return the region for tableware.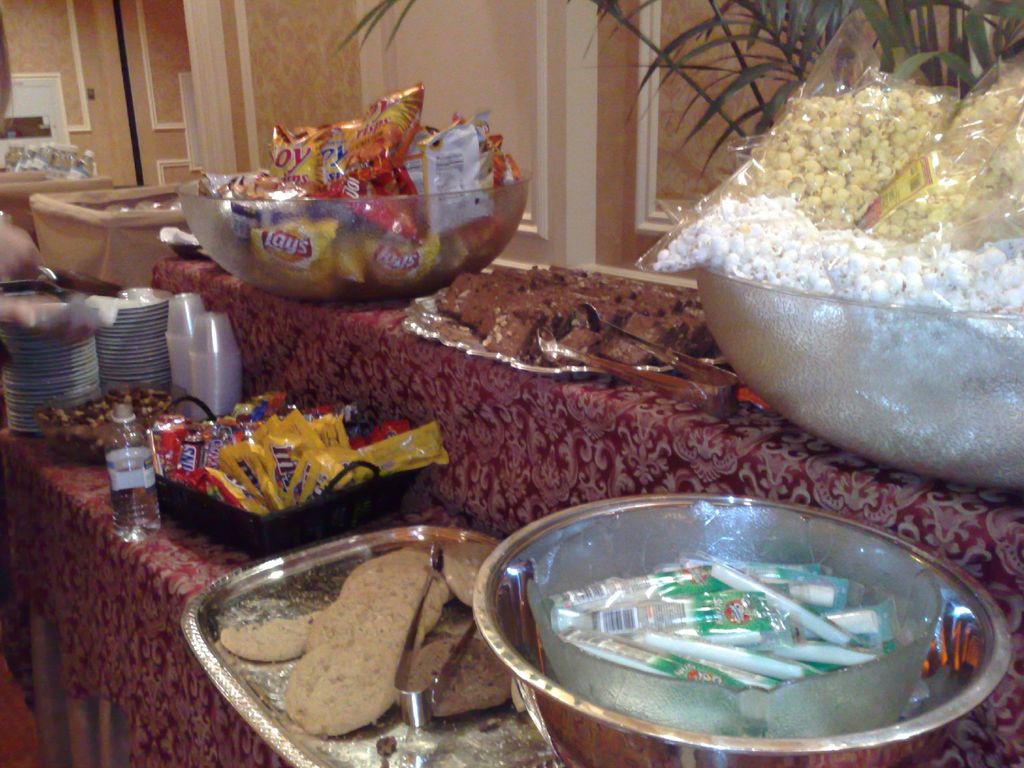
x1=177 y1=159 x2=530 y2=304.
